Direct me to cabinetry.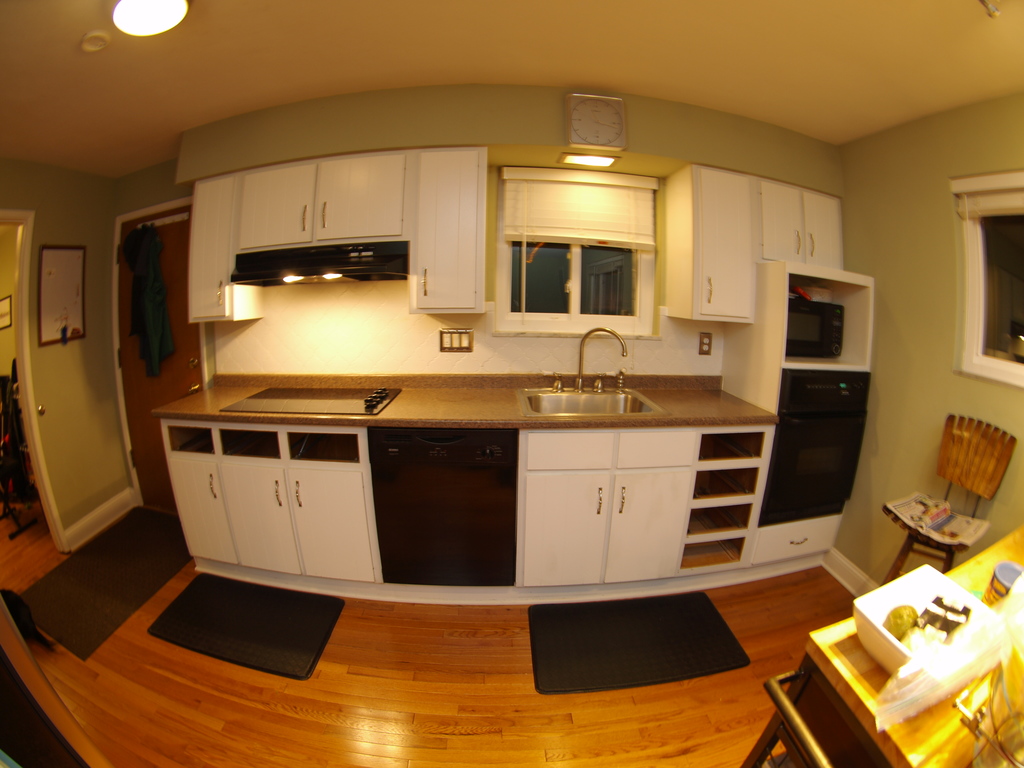
Direction: locate(156, 369, 758, 585).
